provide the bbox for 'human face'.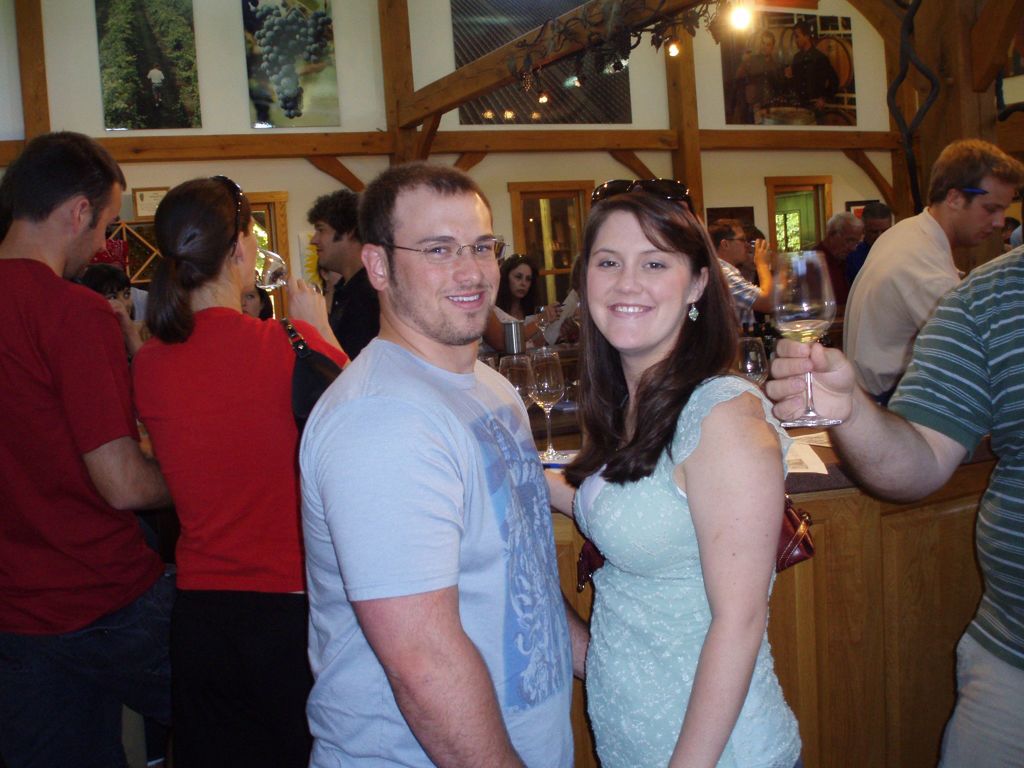
region(734, 230, 753, 268).
